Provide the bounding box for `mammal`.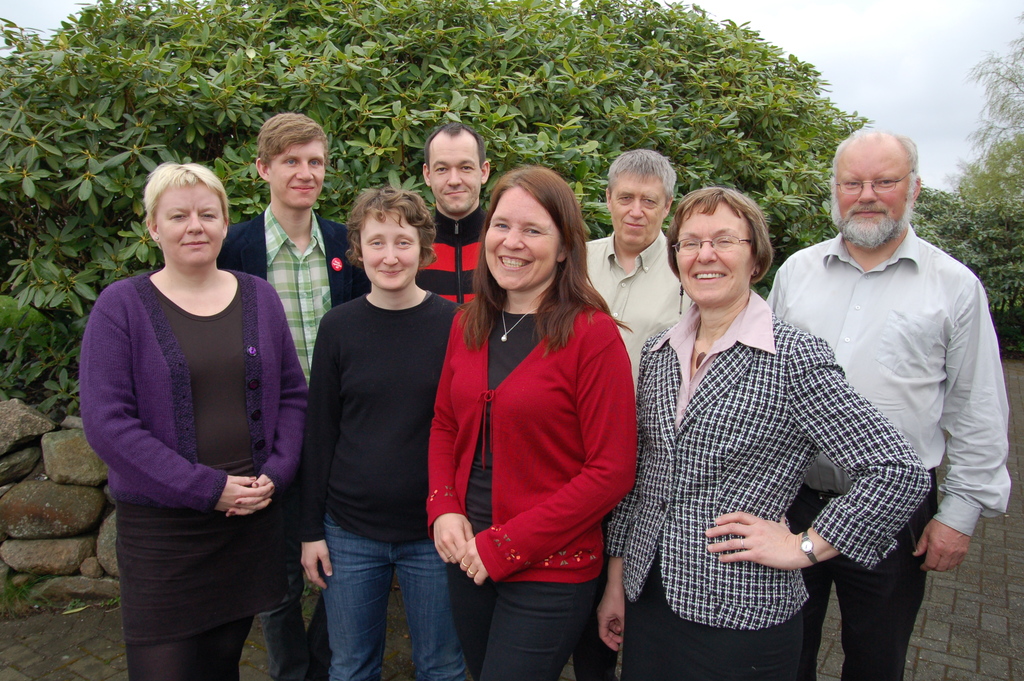
crop(424, 136, 653, 680).
